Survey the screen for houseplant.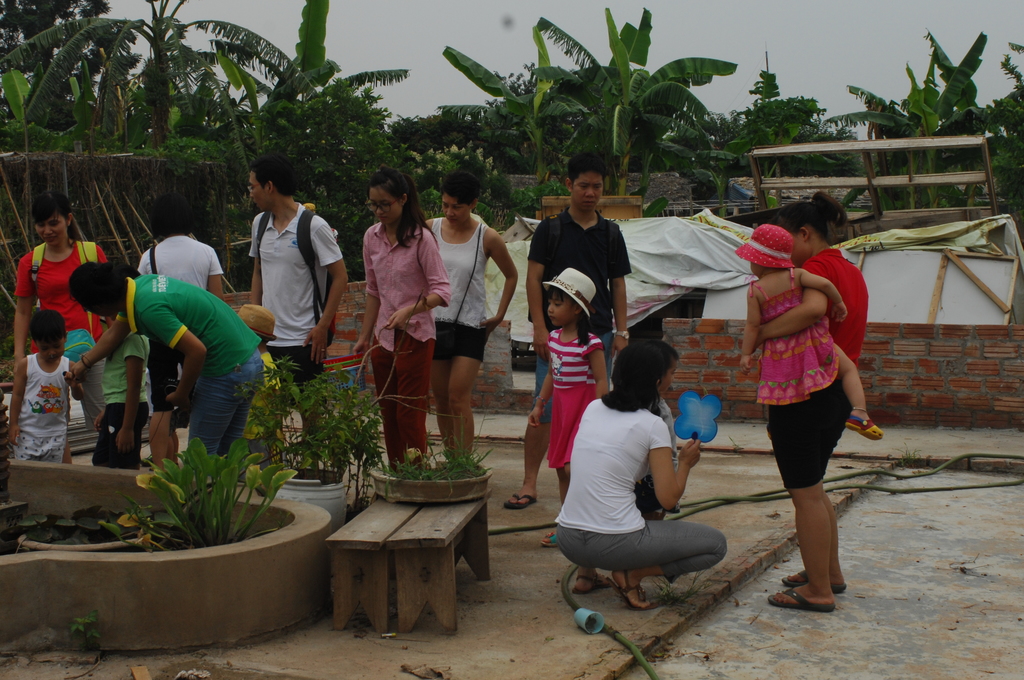
Survey found: left=367, top=439, right=501, bottom=502.
